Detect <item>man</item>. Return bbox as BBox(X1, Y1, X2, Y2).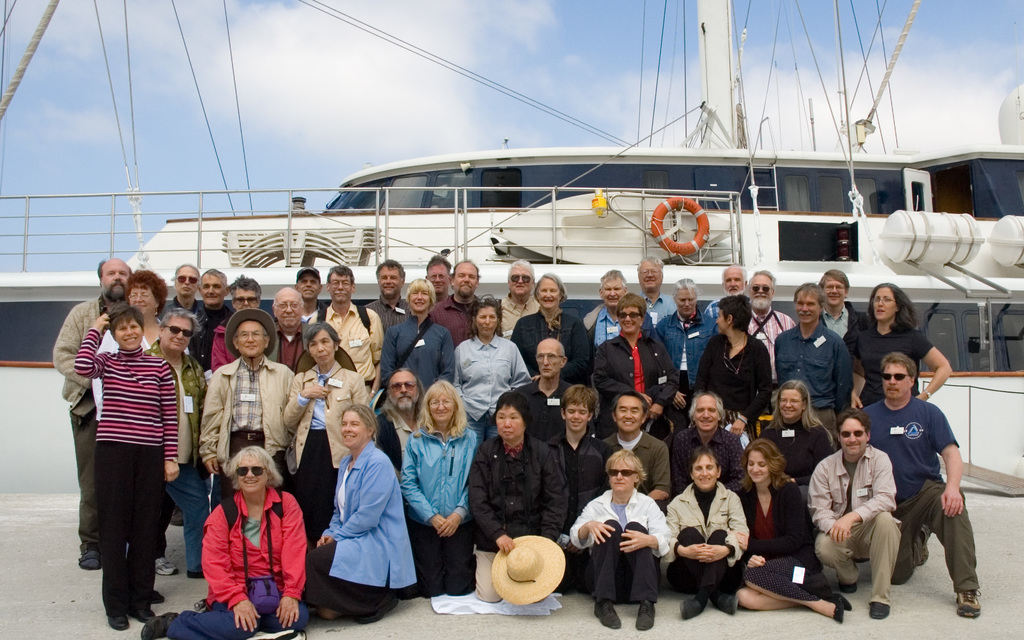
BBox(431, 259, 489, 346).
